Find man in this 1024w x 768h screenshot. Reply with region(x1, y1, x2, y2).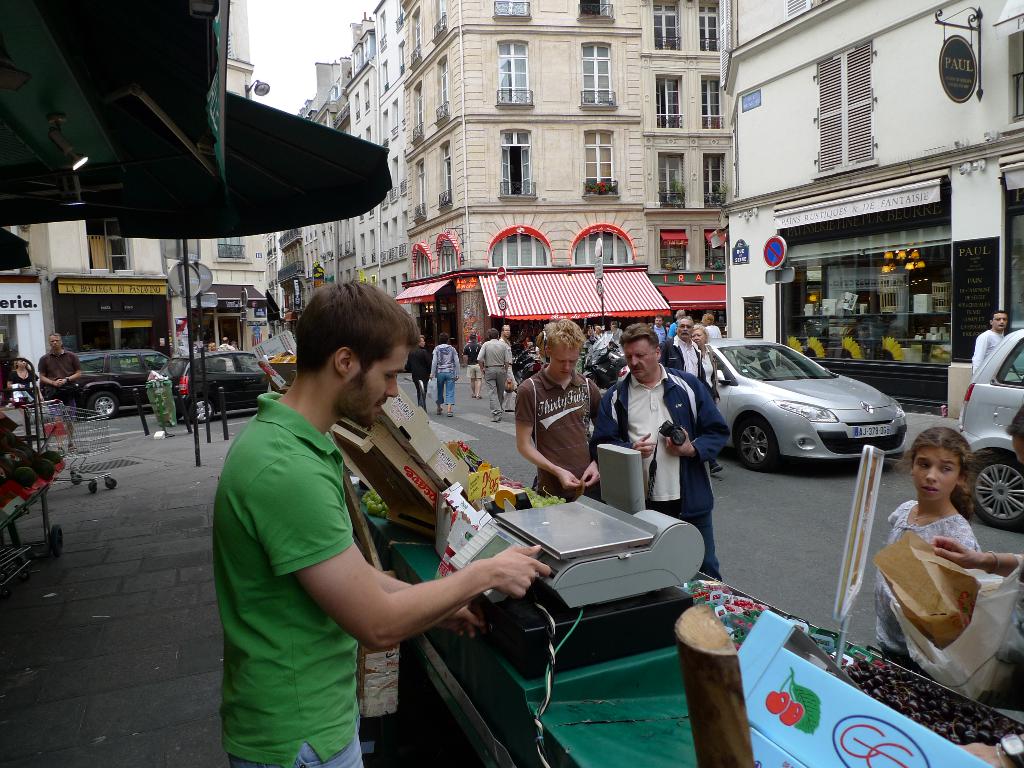
region(470, 316, 508, 415).
